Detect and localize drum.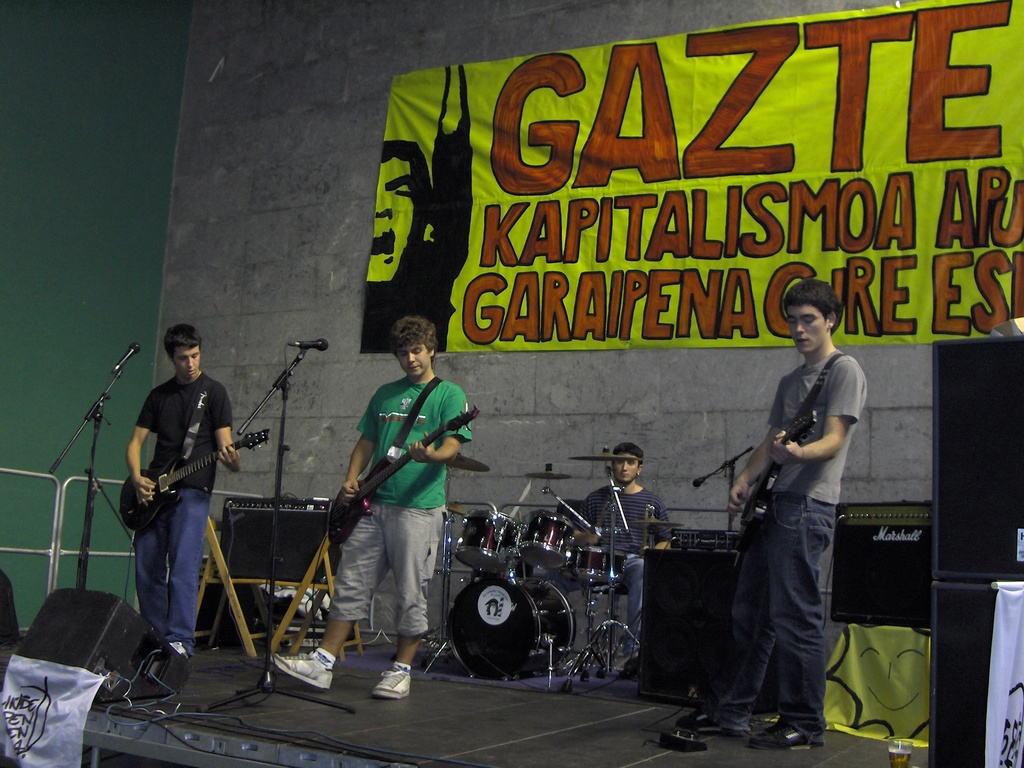
Localized at 559 548 630 586.
